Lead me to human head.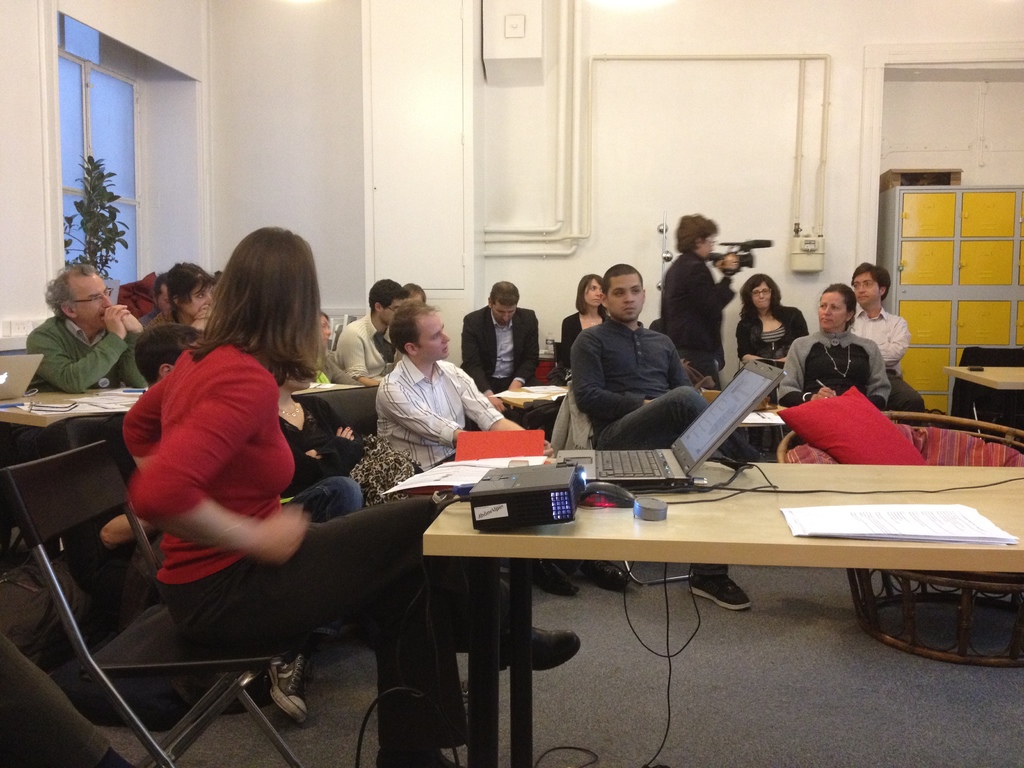
Lead to (403,280,428,300).
